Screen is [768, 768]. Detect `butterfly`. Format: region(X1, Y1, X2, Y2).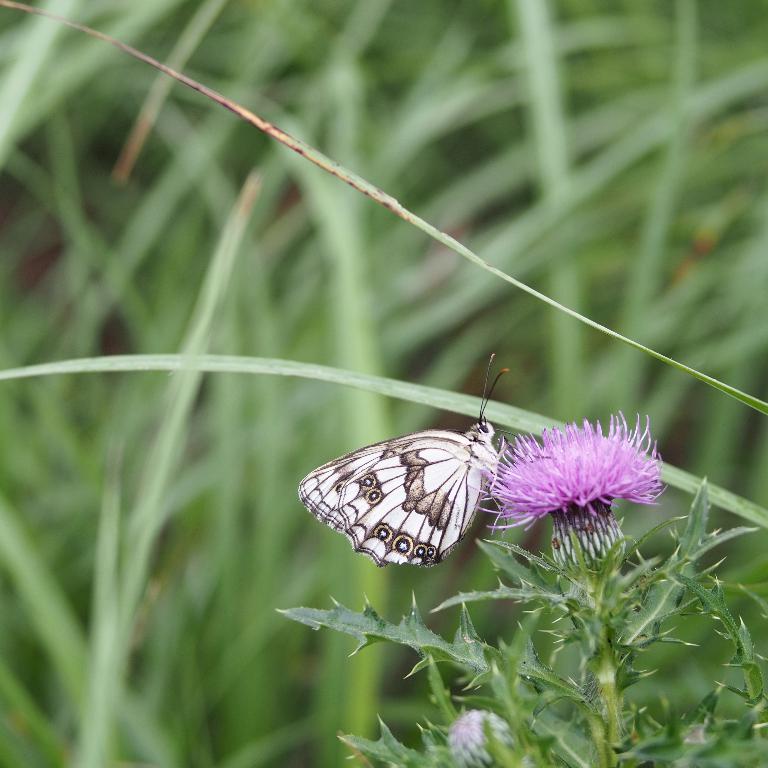
region(305, 418, 538, 585).
